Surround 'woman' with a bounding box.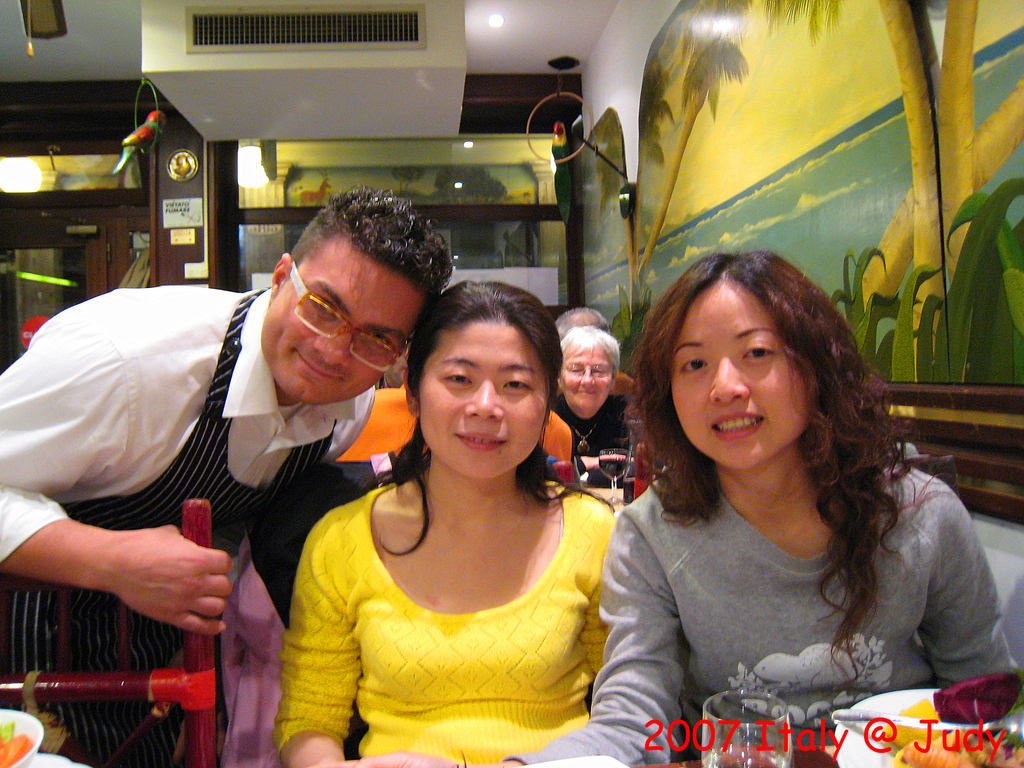
271,278,619,767.
